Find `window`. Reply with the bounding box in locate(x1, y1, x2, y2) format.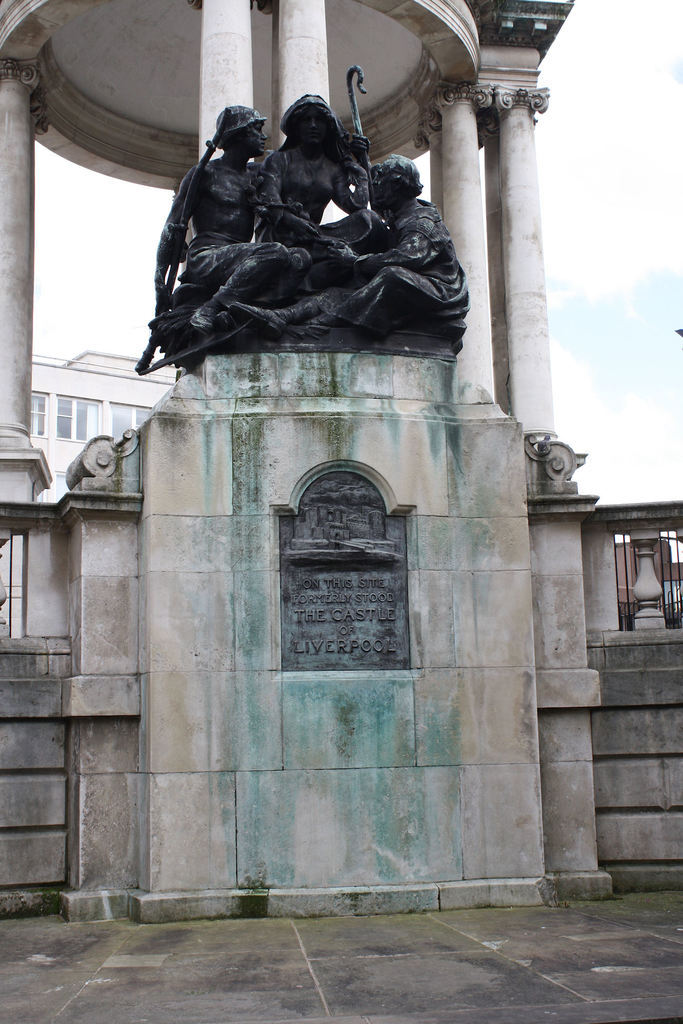
locate(52, 394, 73, 436).
